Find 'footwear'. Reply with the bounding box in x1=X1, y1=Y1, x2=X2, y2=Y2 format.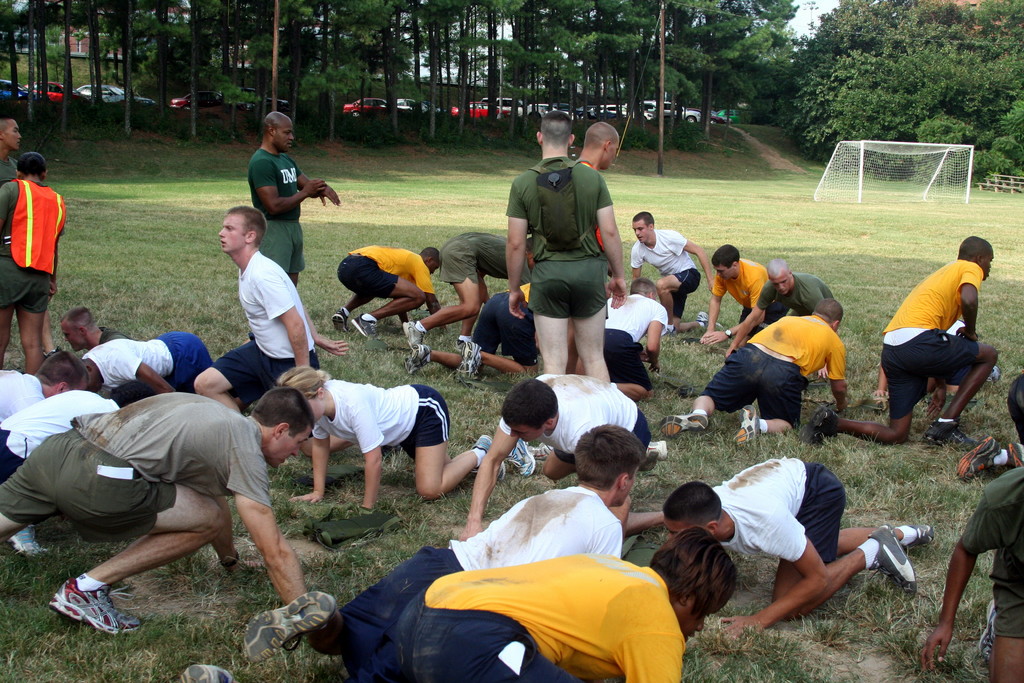
x1=403, y1=323, x2=430, y2=350.
